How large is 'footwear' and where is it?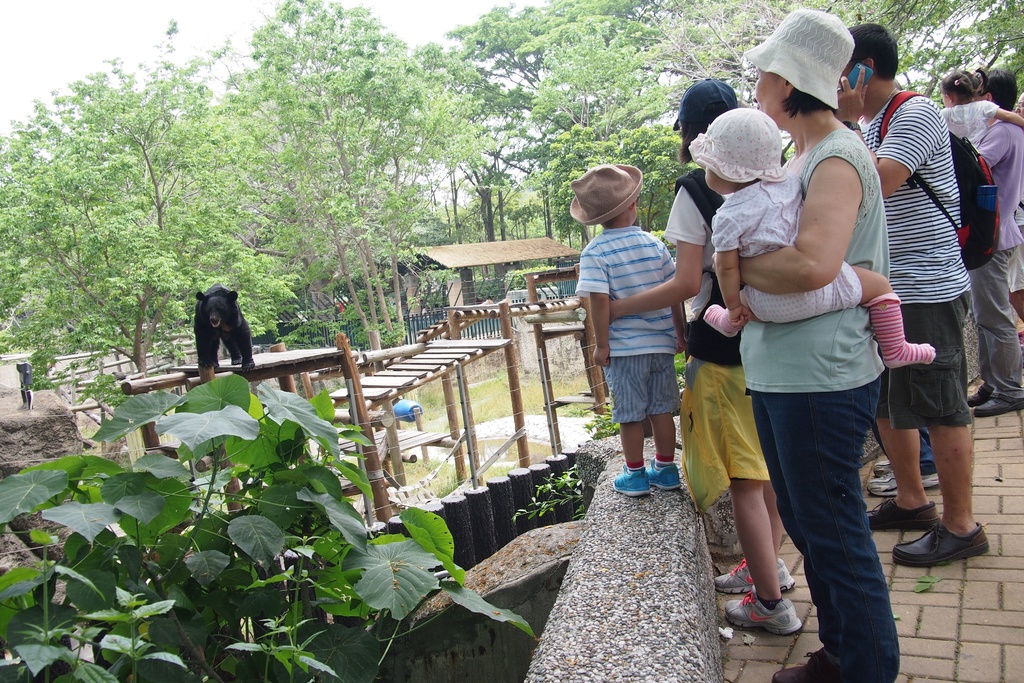
Bounding box: [645,457,678,488].
